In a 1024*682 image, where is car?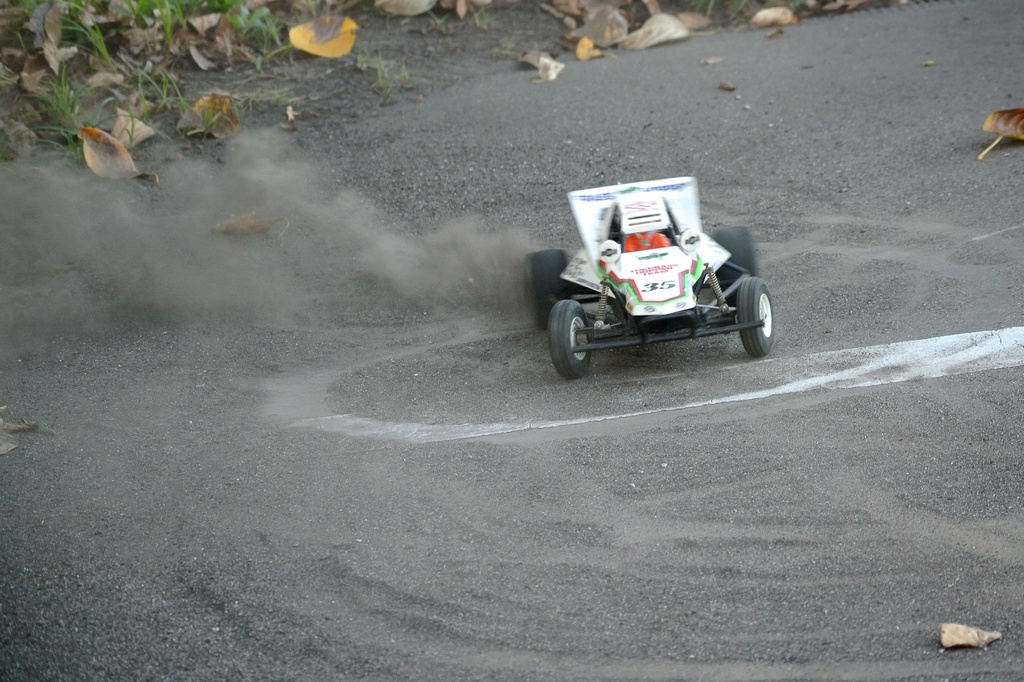
box(532, 170, 787, 381).
